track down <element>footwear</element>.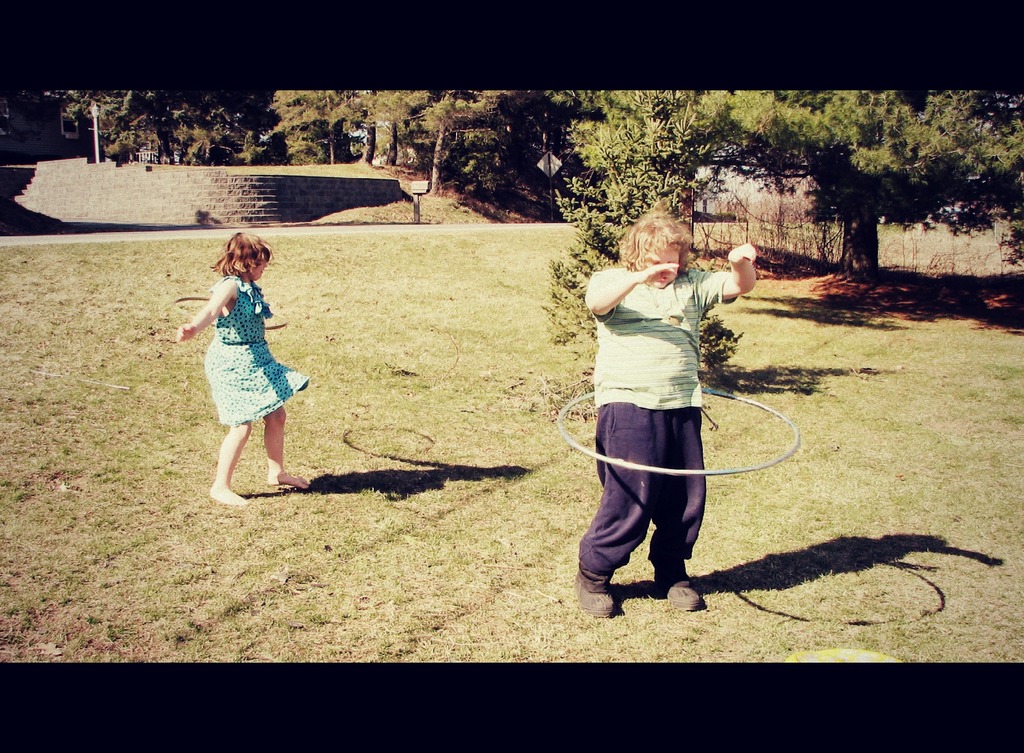
Tracked to Rect(575, 572, 609, 625).
